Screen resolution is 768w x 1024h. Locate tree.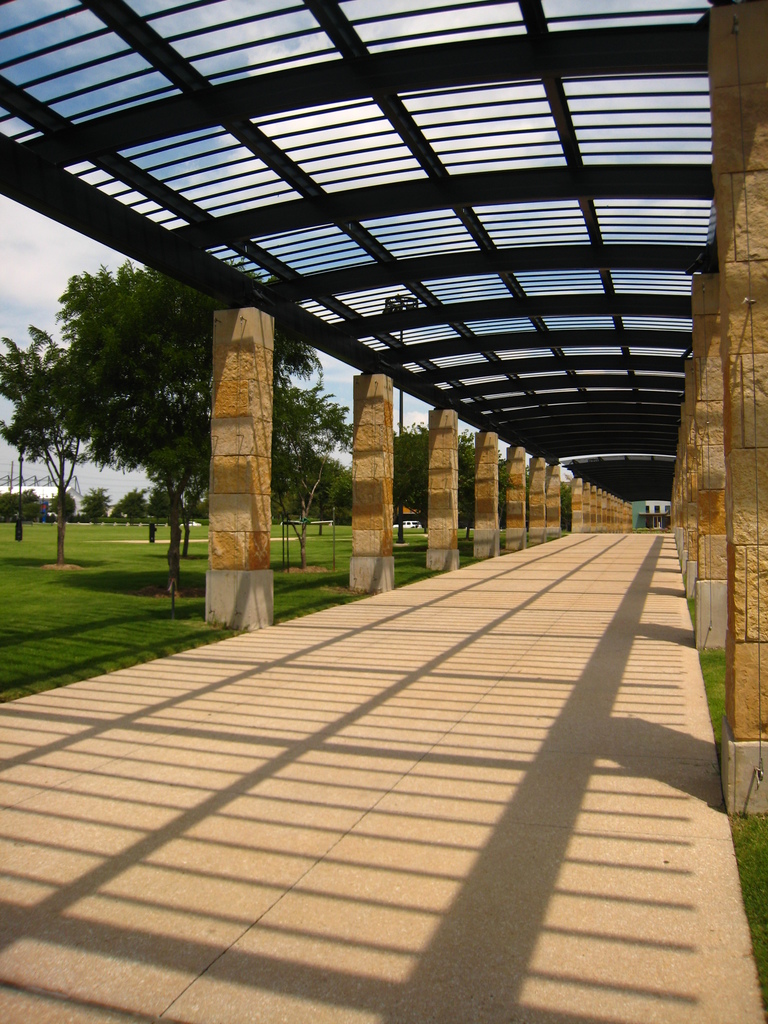
detection(557, 469, 570, 536).
